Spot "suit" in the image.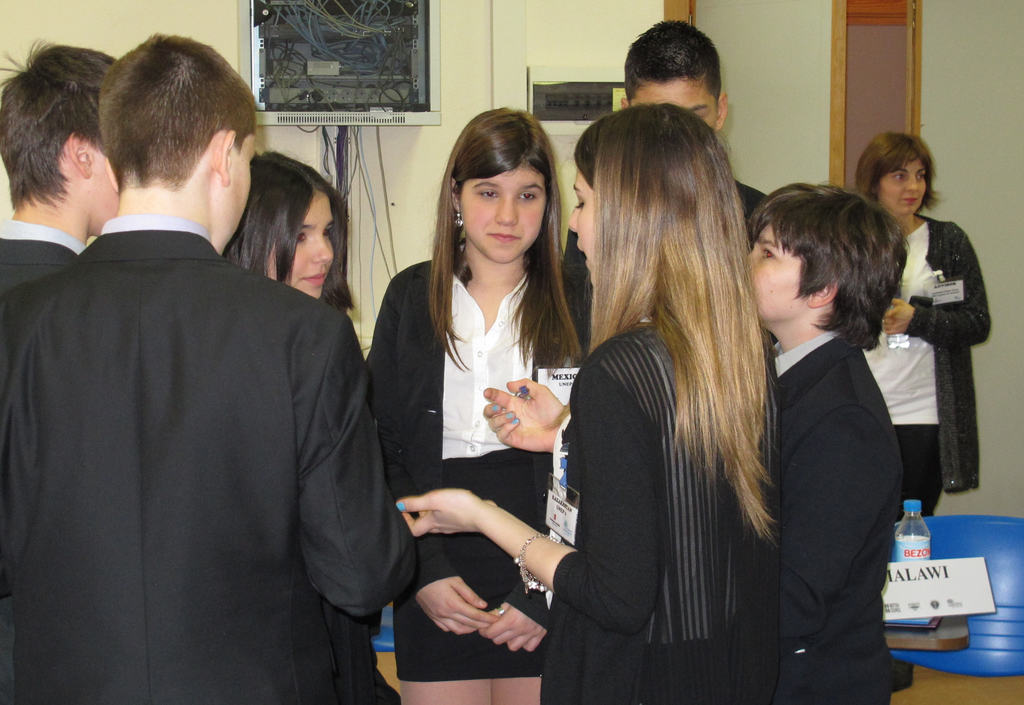
"suit" found at 359 252 596 599.
